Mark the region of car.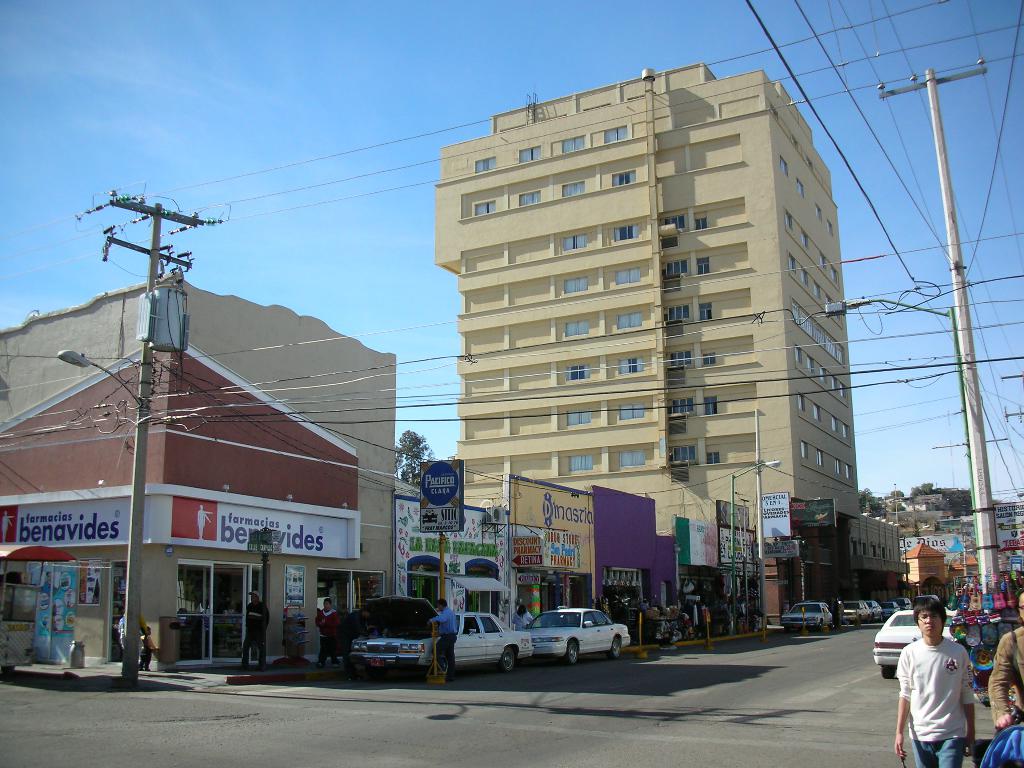
Region: [344, 590, 534, 679].
